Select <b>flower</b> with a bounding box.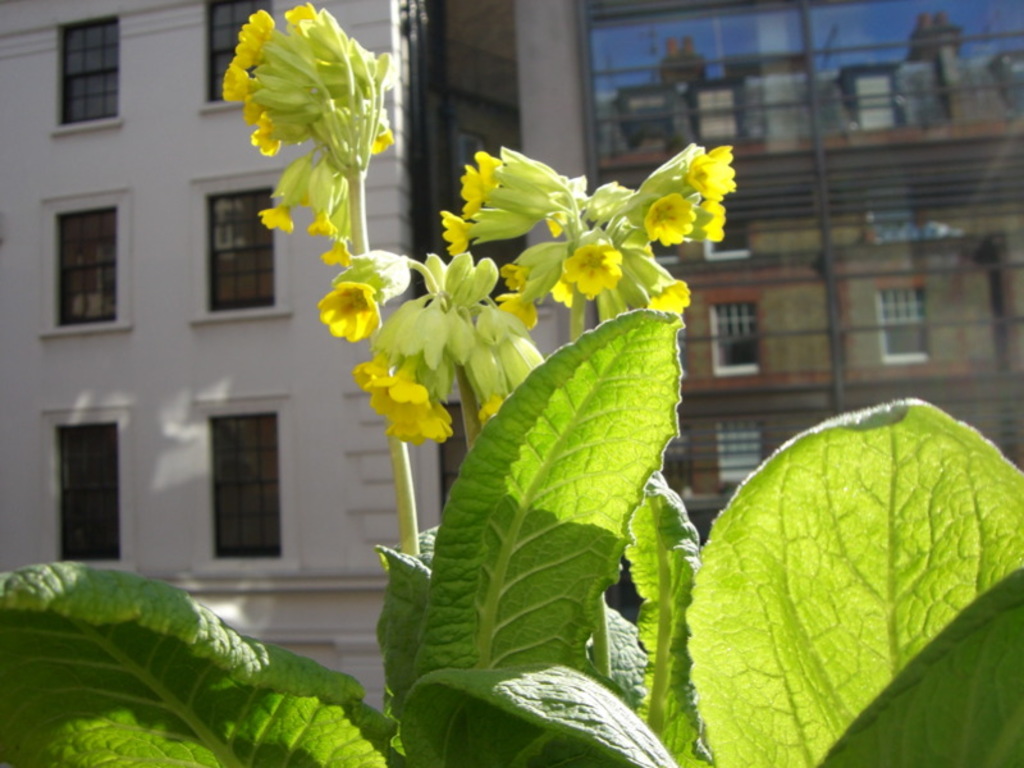
rect(471, 148, 503, 209).
